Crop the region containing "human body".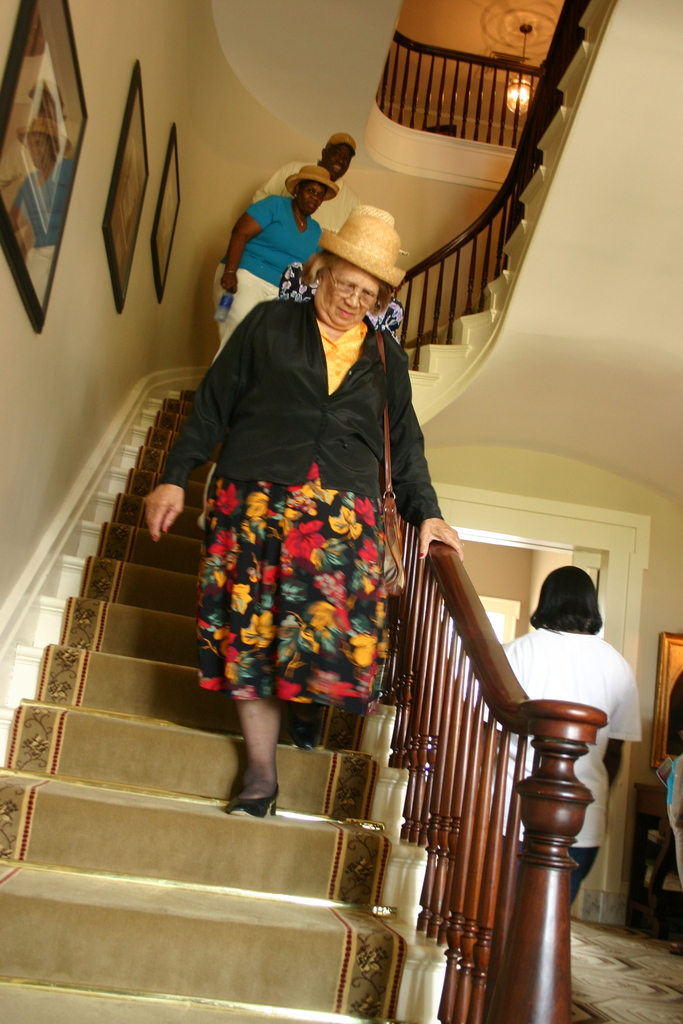
Crop region: 211:161:343:356.
